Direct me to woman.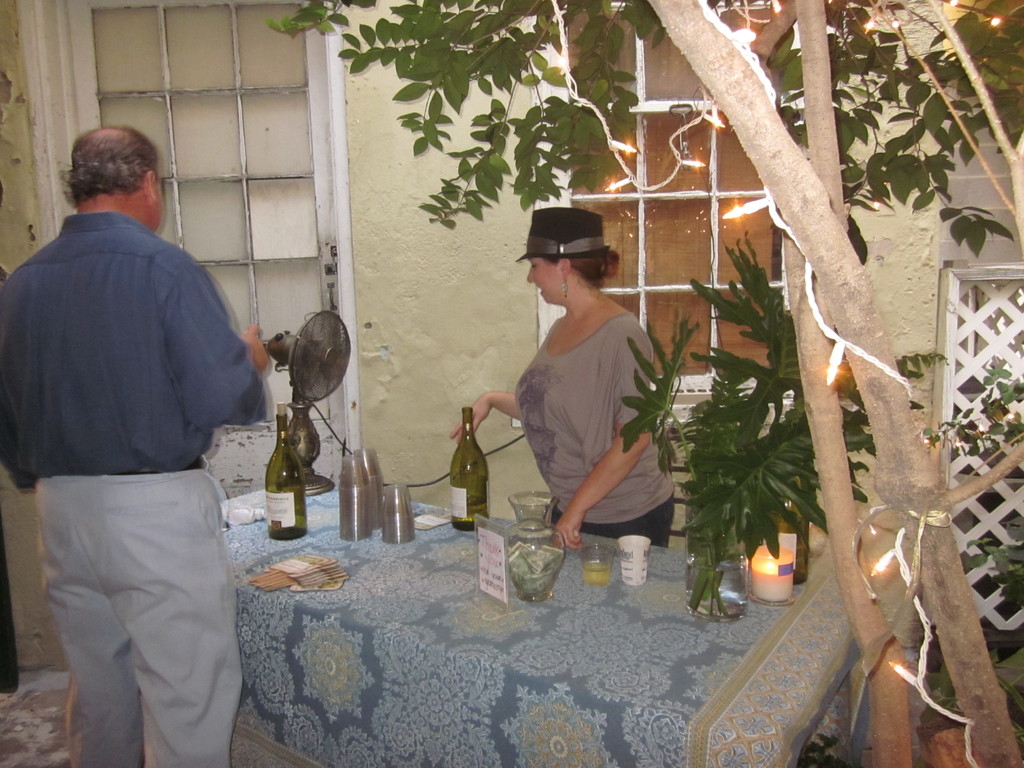
Direction: rect(447, 204, 675, 541).
